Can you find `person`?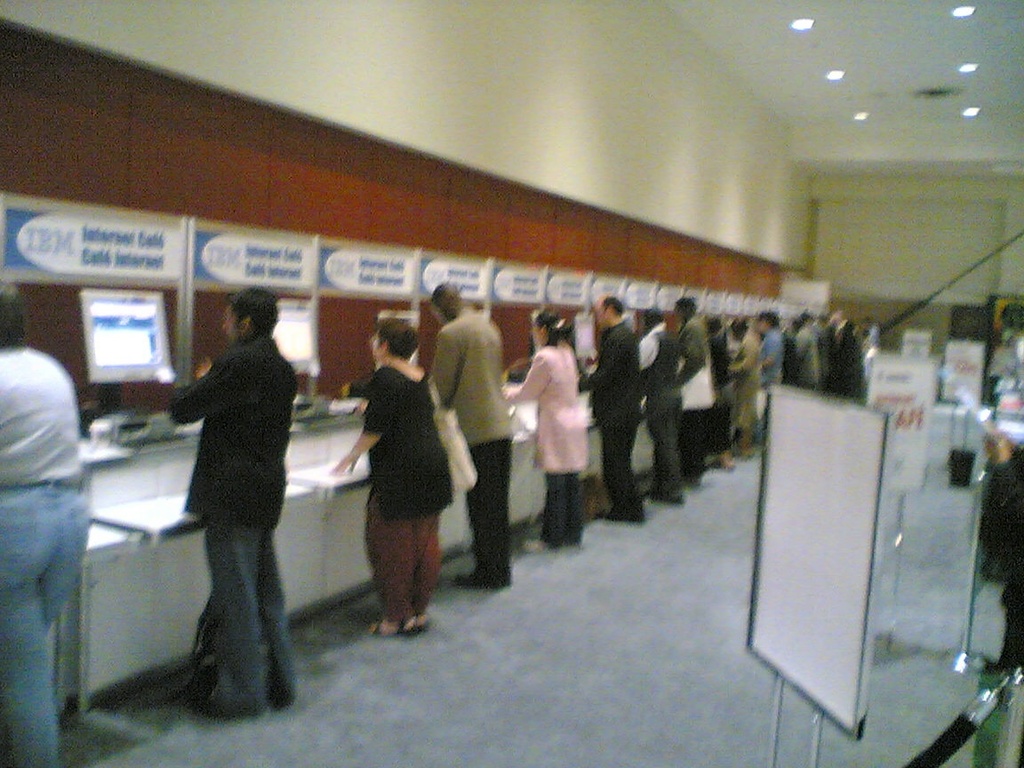
Yes, bounding box: left=324, top=308, right=457, bottom=631.
